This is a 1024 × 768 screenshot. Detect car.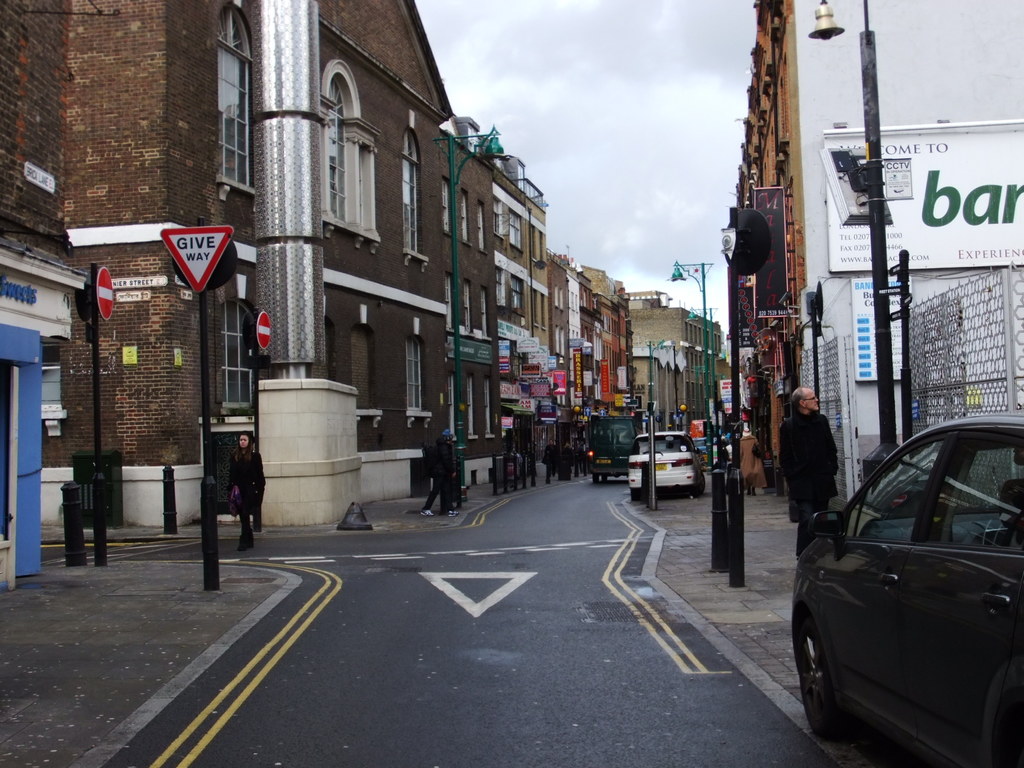
l=630, t=433, r=703, b=494.
